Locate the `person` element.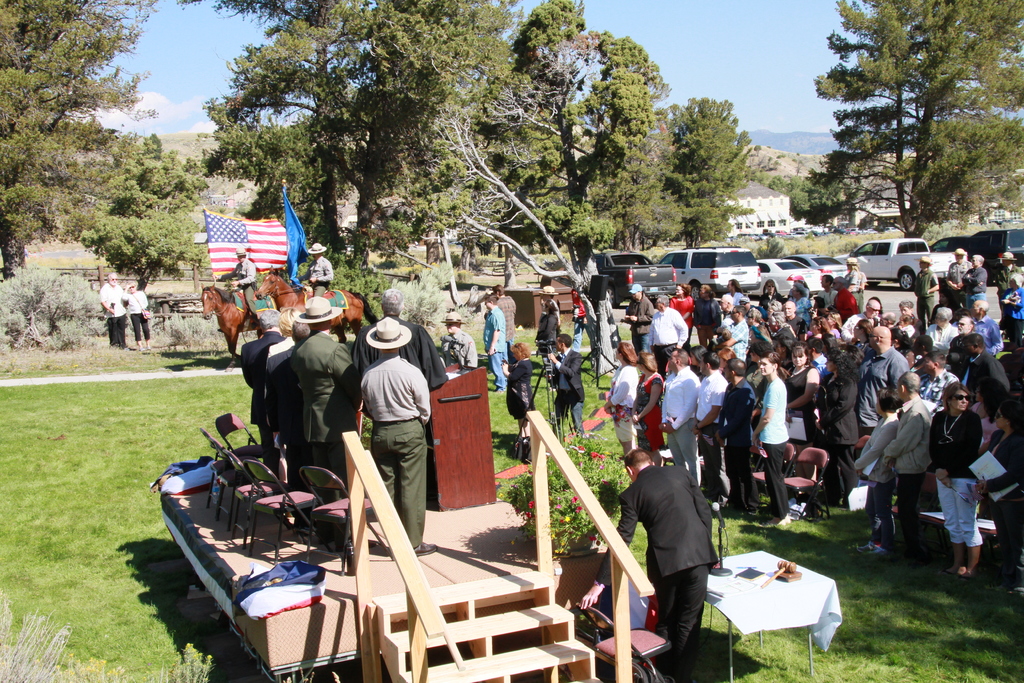
Element bbox: region(434, 302, 486, 377).
